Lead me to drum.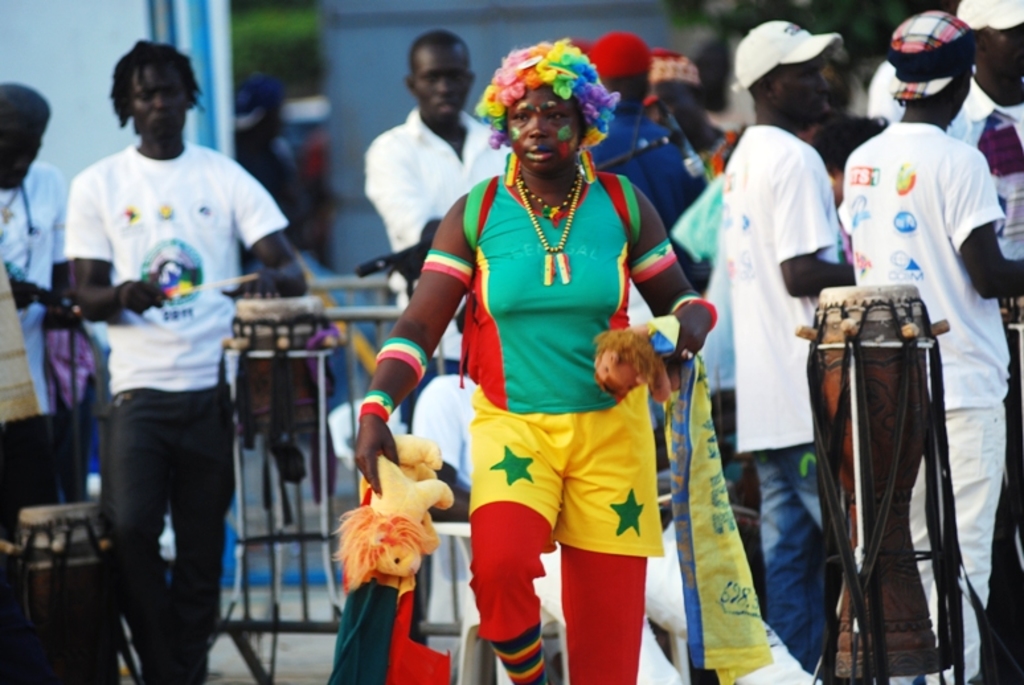
Lead to (left=17, top=503, right=122, bottom=684).
